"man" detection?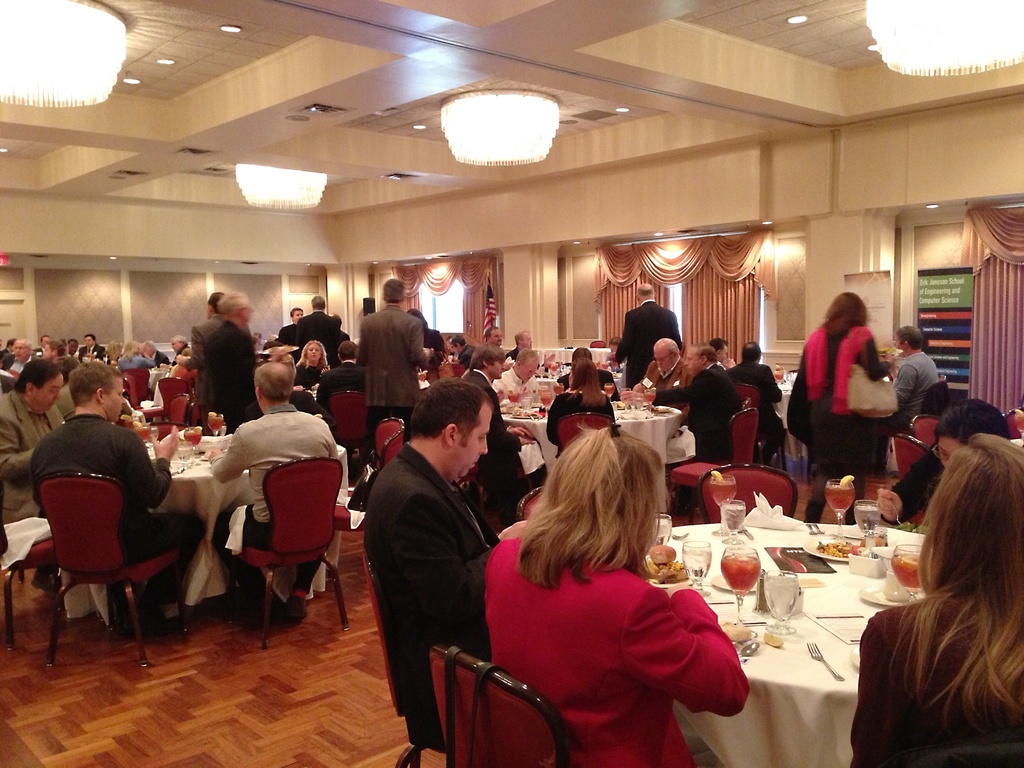
<region>28, 360, 204, 636</region>
